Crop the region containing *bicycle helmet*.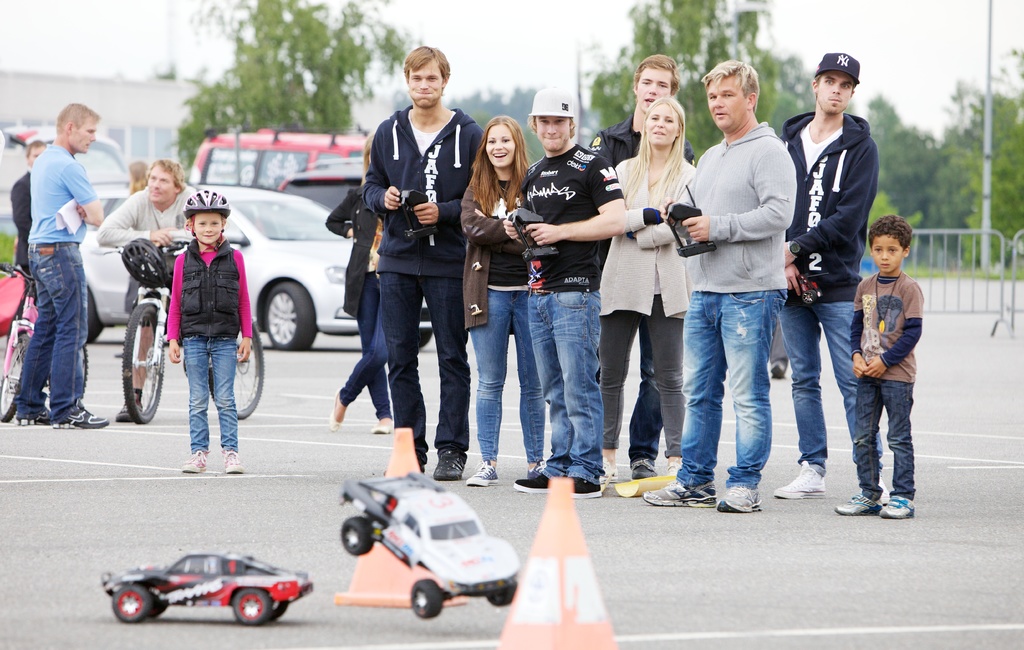
Crop region: <bbox>181, 187, 228, 213</bbox>.
